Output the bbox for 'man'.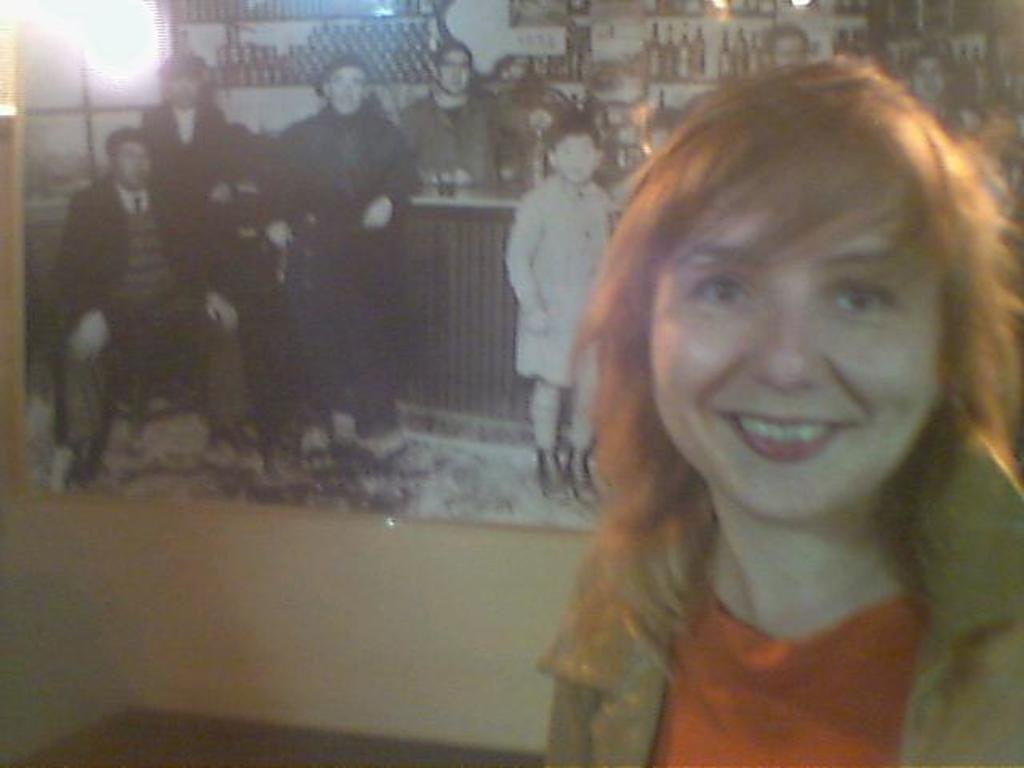
147:46:272:206.
